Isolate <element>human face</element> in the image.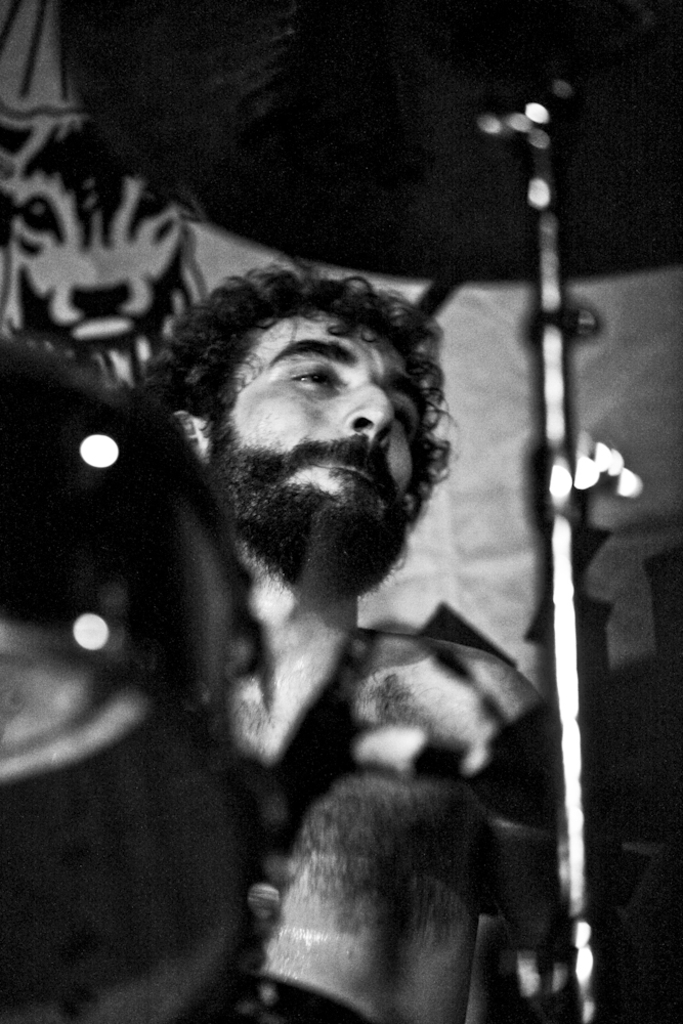
Isolated region: crop(224, 315, 420, 575).
